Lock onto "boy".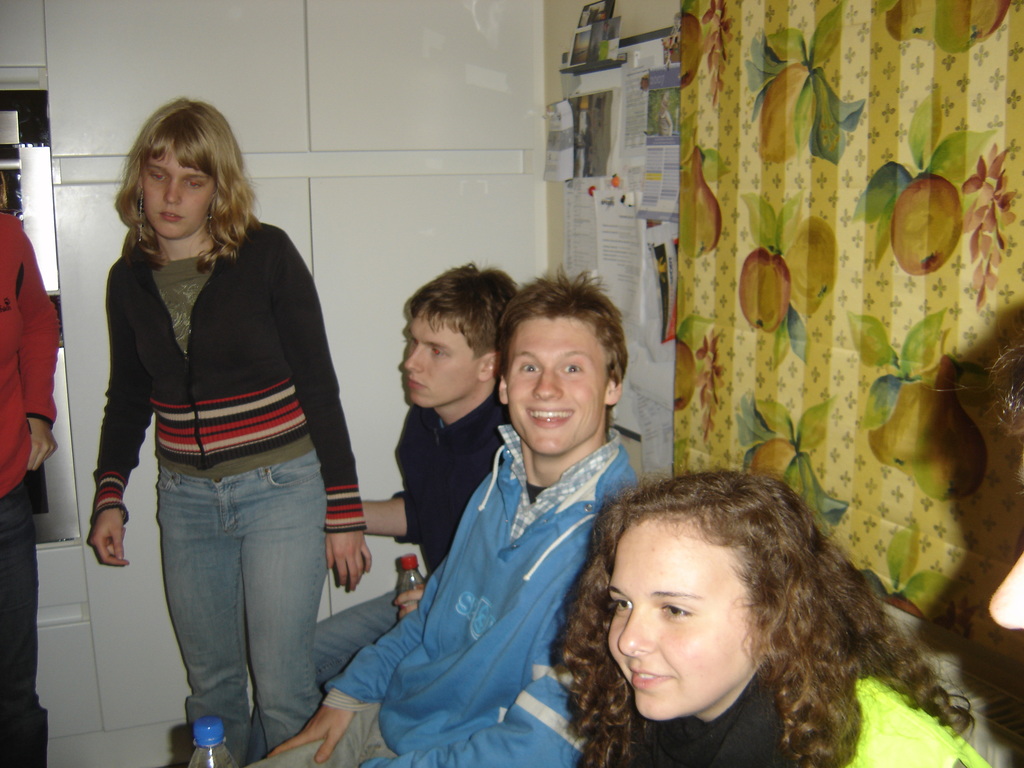
Locked: box(252, 260, 510, 767).
